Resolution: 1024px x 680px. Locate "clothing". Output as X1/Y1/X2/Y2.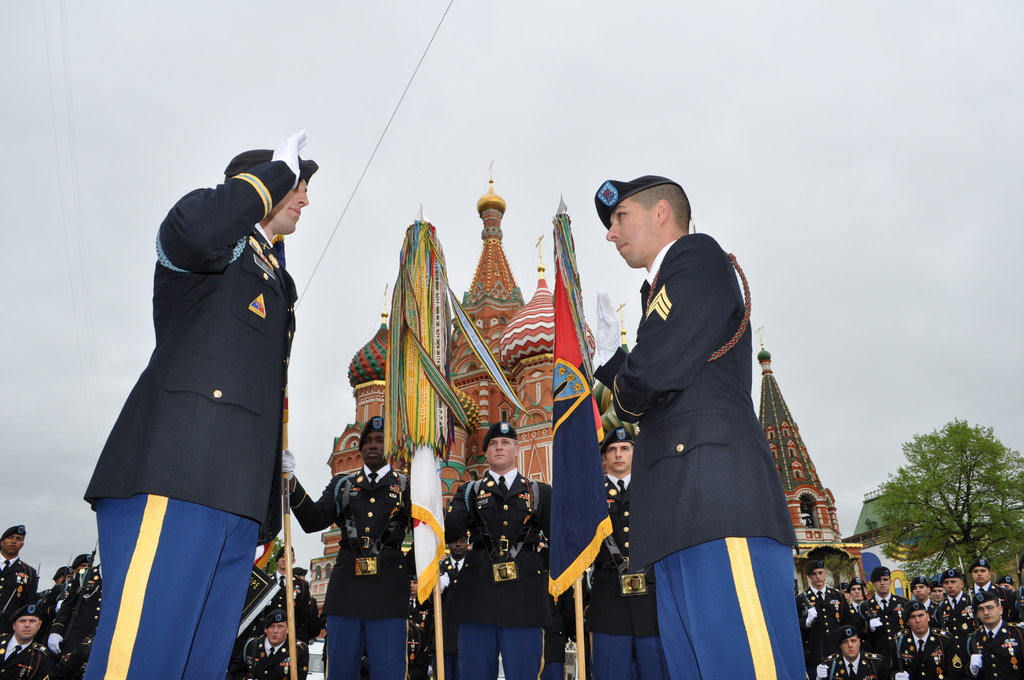
424/549/470/679.
